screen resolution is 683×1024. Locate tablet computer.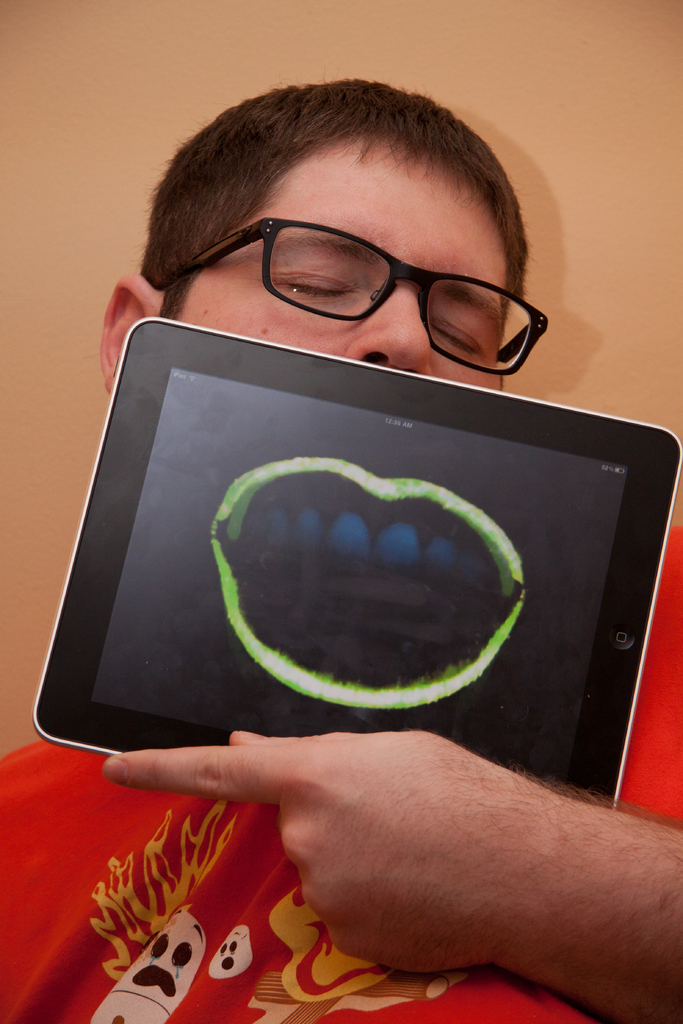
31/314/680/809.
